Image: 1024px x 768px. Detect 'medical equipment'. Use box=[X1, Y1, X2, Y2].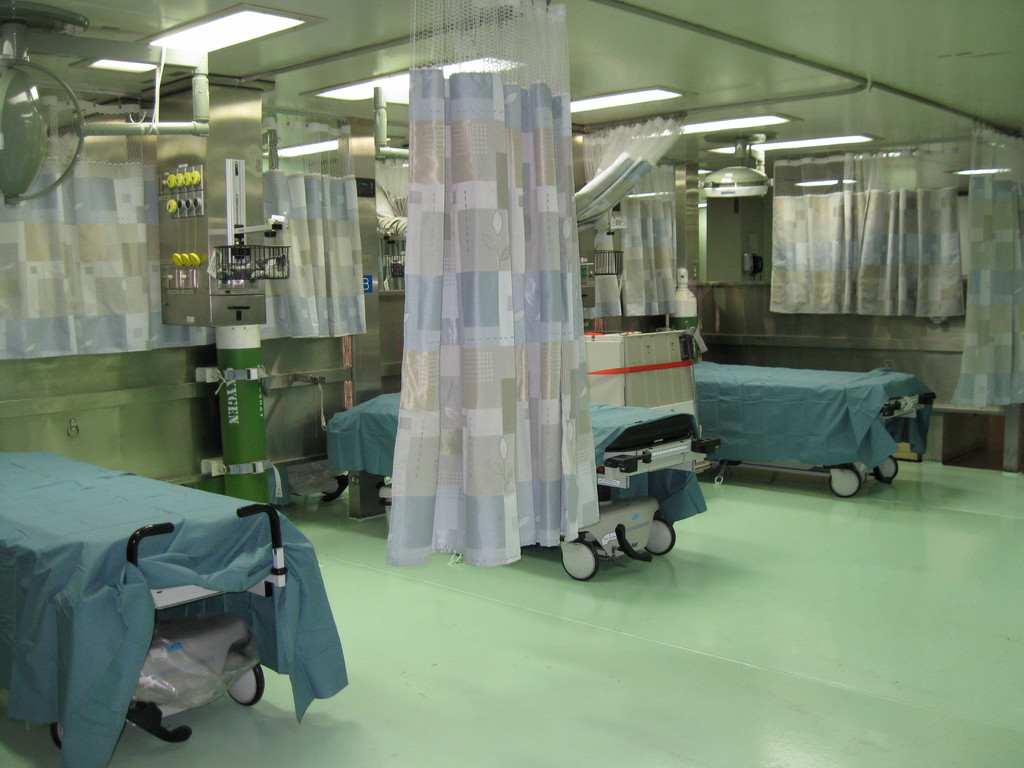
box=[0, 449, 348, 767].
